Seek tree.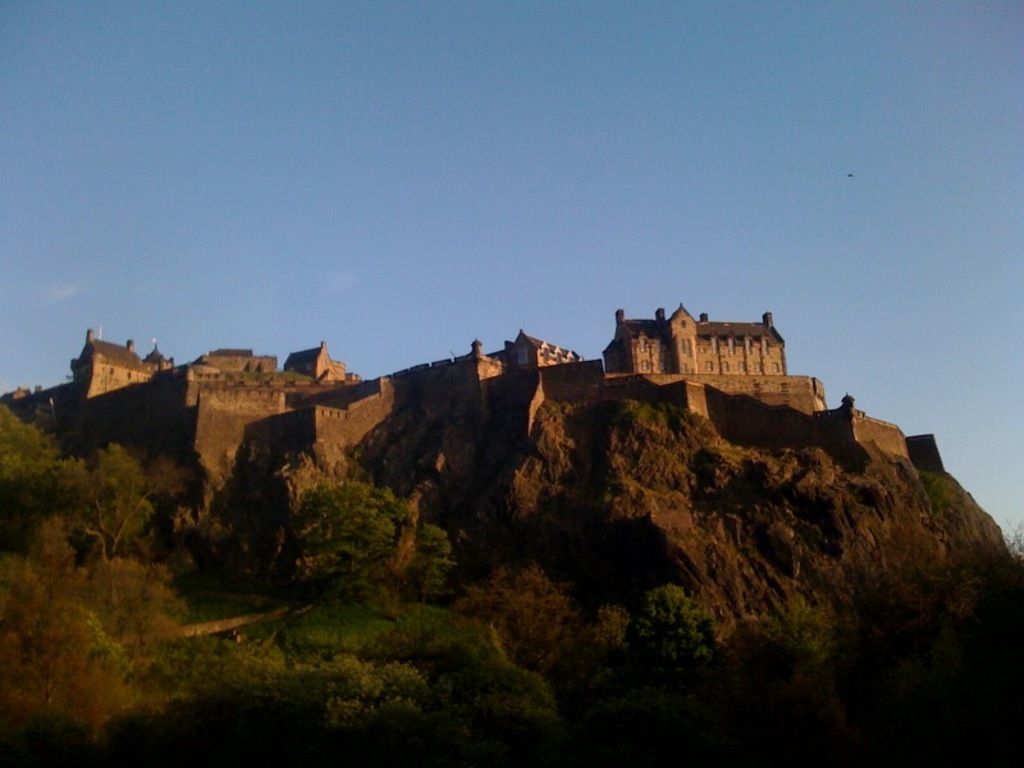
x1=823 y1=521 x2=1023 y2=767.
